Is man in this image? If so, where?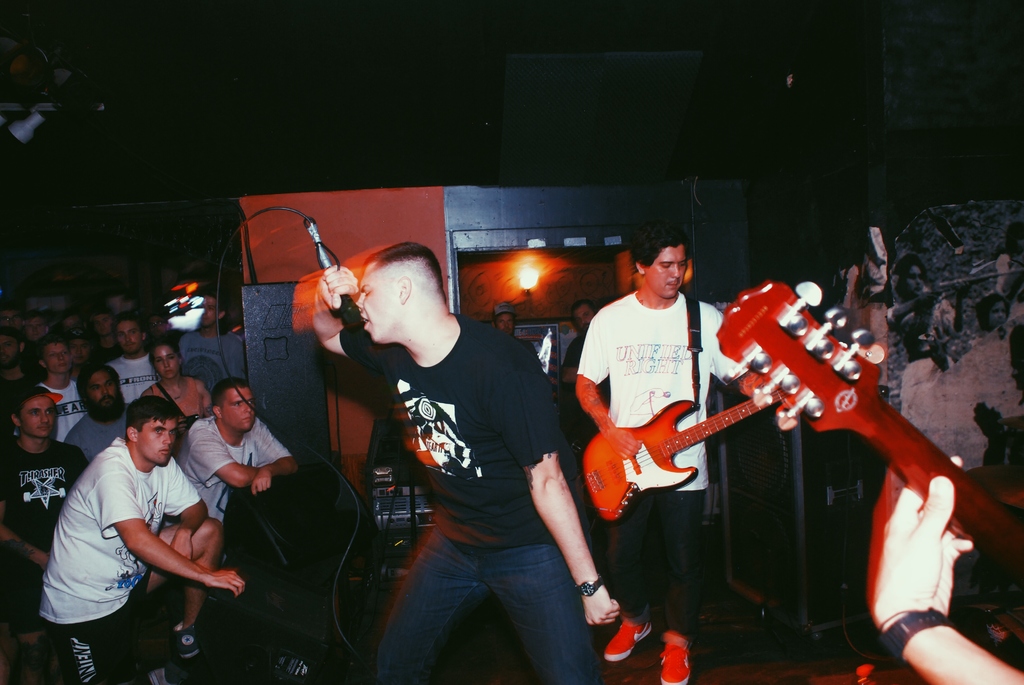
Yes, at bbox=[113, 315, 155, 403].
